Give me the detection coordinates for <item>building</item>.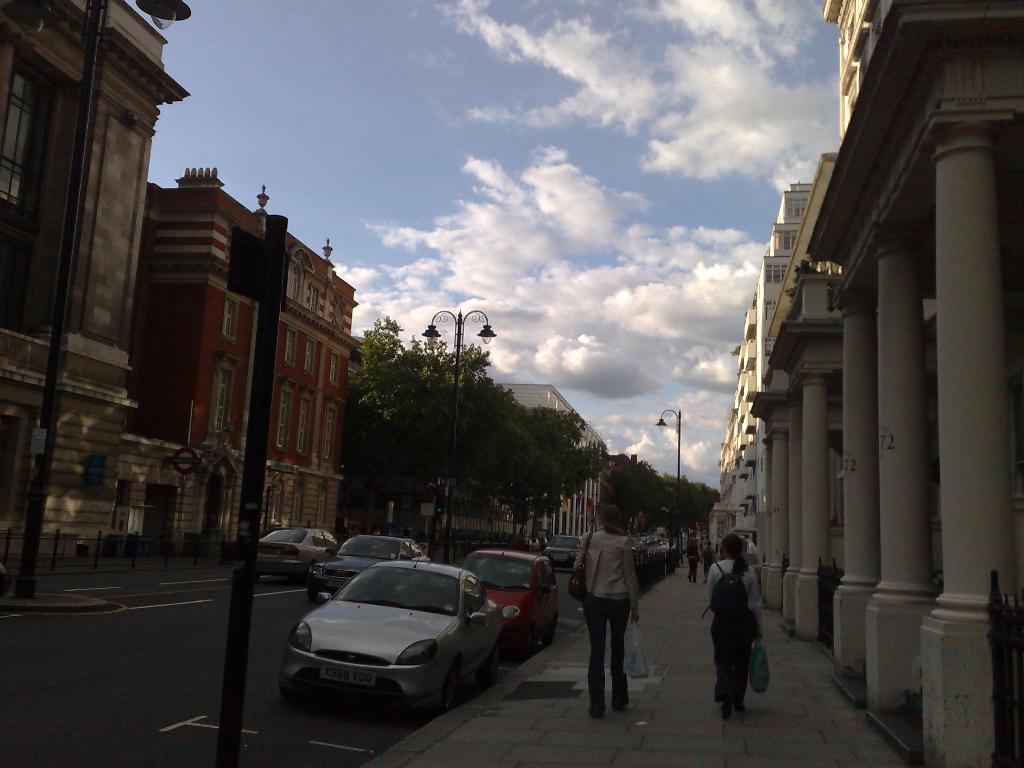
crop(0, 0, 193, 557).
